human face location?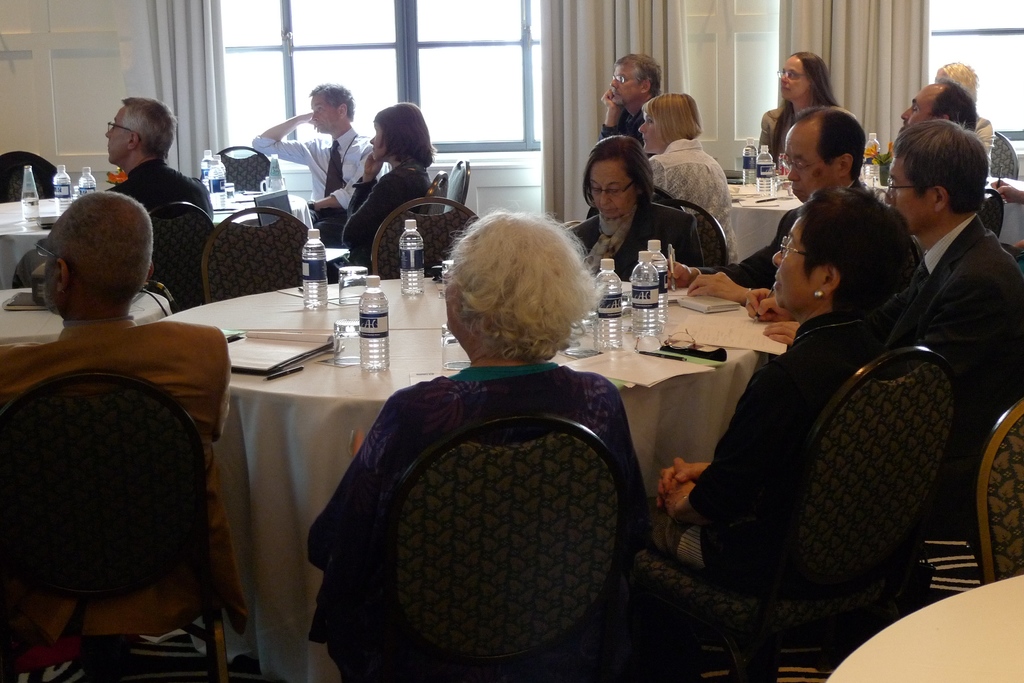
crop(885, 160, 939, 230)
